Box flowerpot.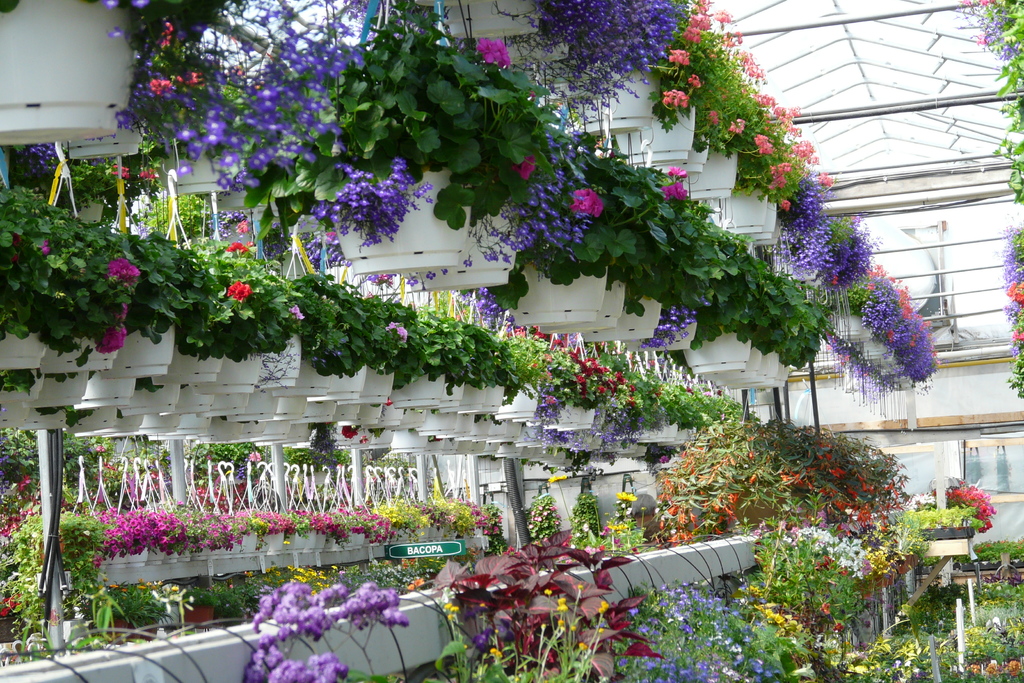
locate(829, 308, 916, 390).
